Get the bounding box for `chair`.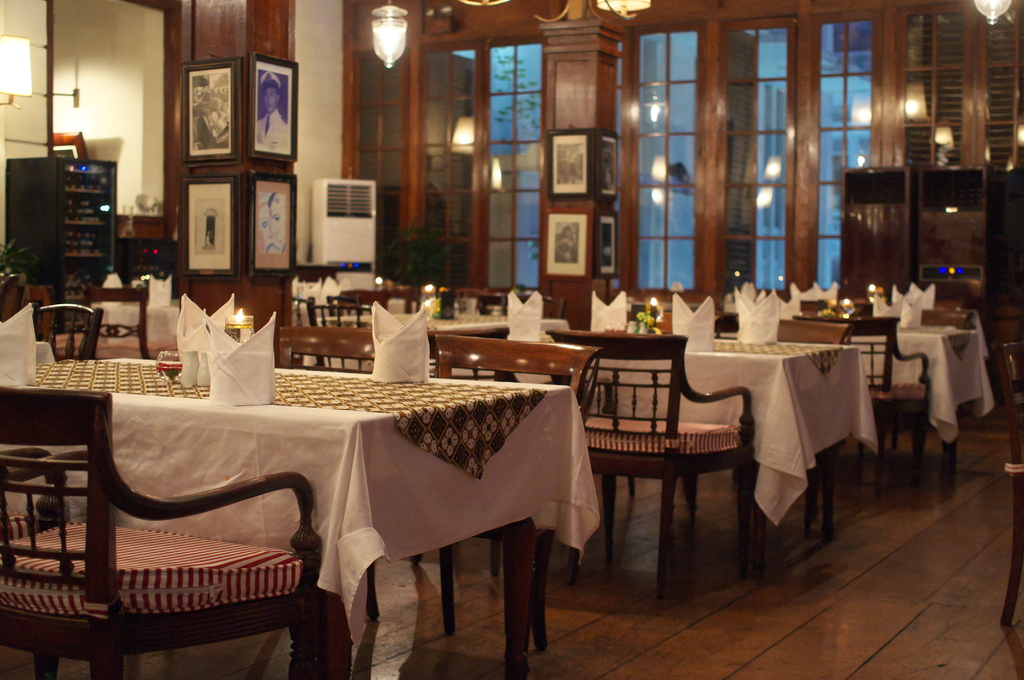
902/309/972/476.
